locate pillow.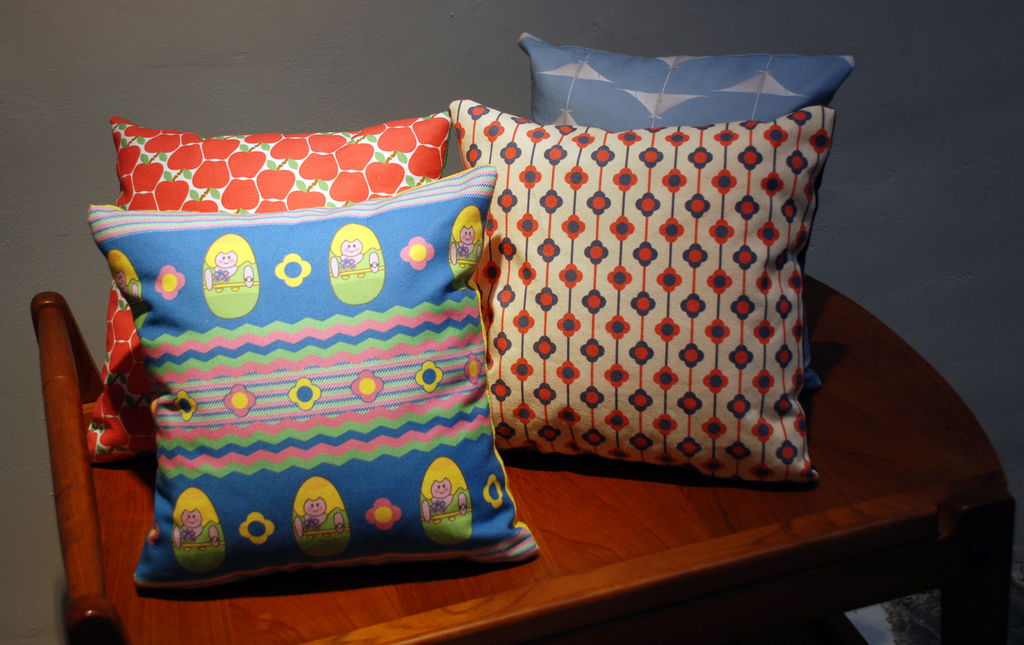
Bounding box: bbox=[86, 113, 445, 468].
